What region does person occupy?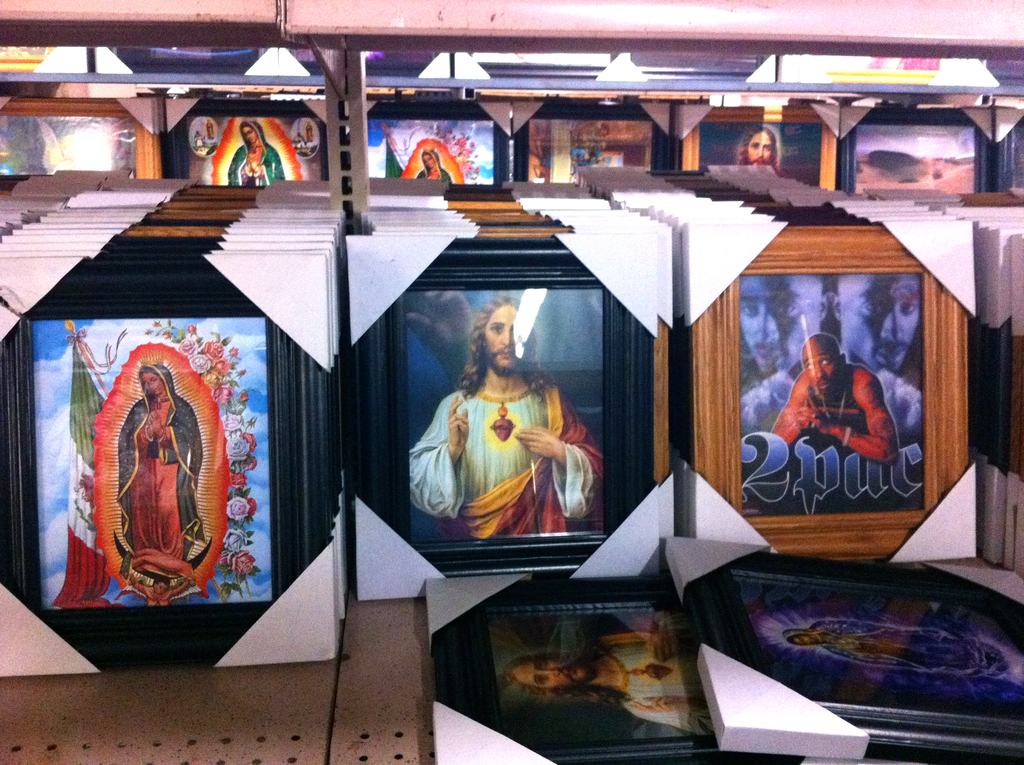
[504, 618, 710, 737].
